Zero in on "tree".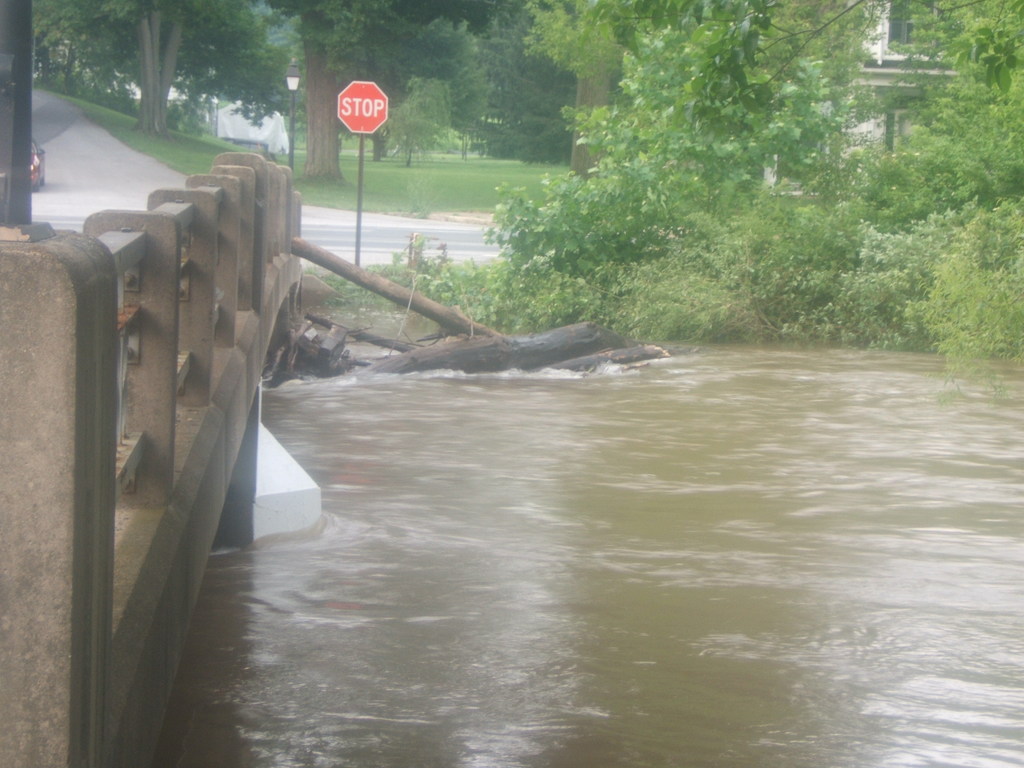
Zeroed in: bbox=(20, 0, 291, 138).
